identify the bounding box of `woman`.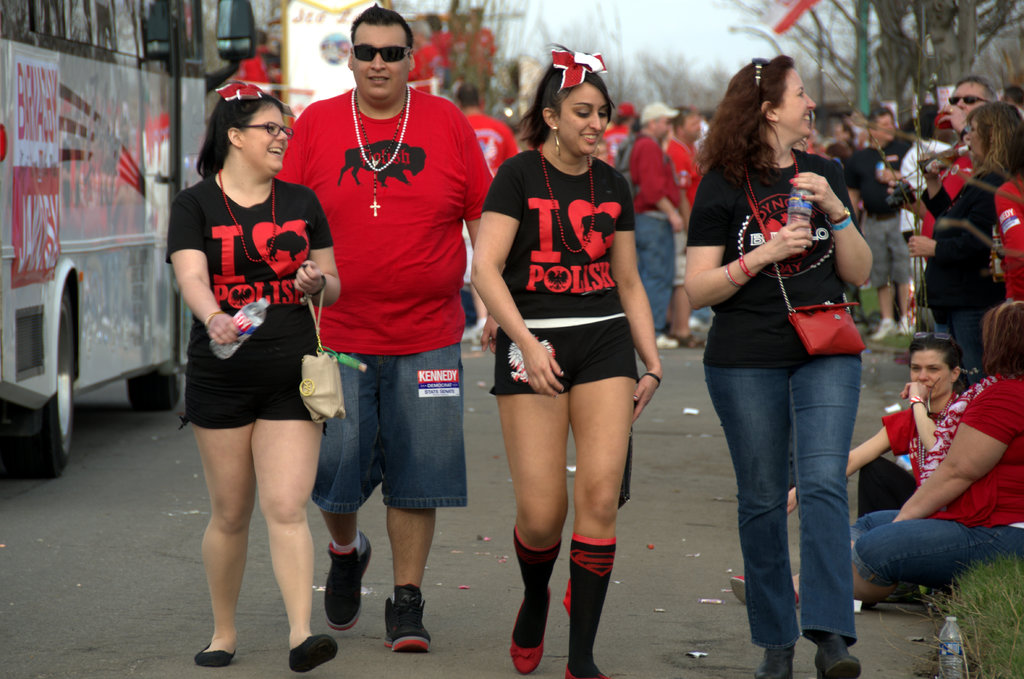
bbox=[682, 47, 882, 678].
